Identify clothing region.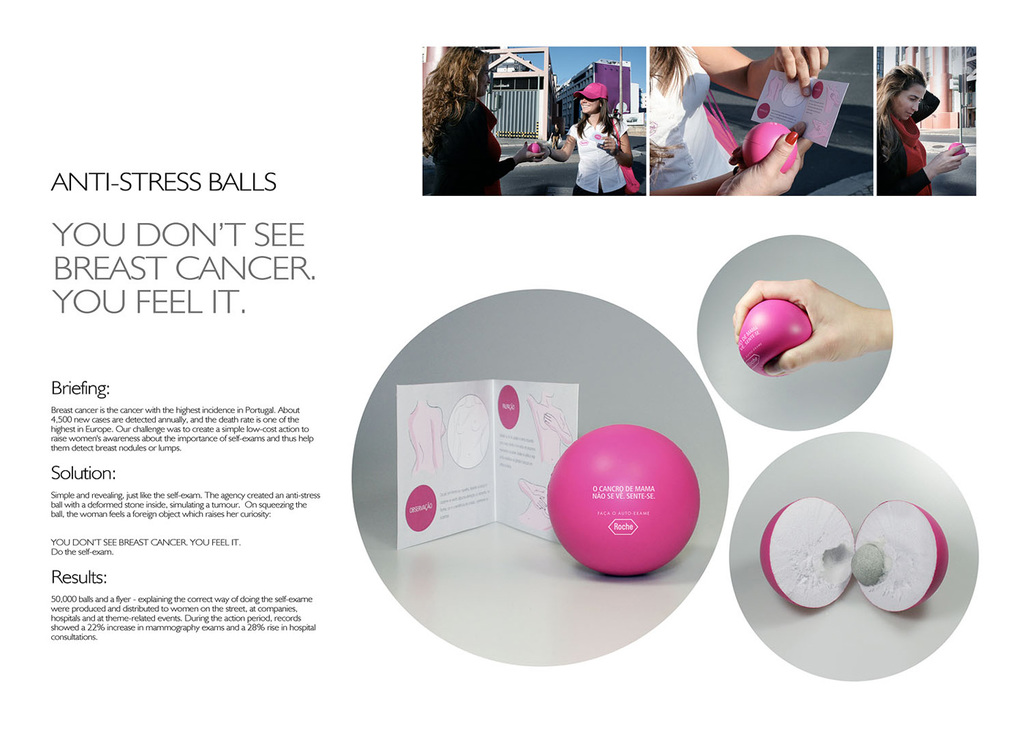
Region: detection(655, 46, 766, 204).
